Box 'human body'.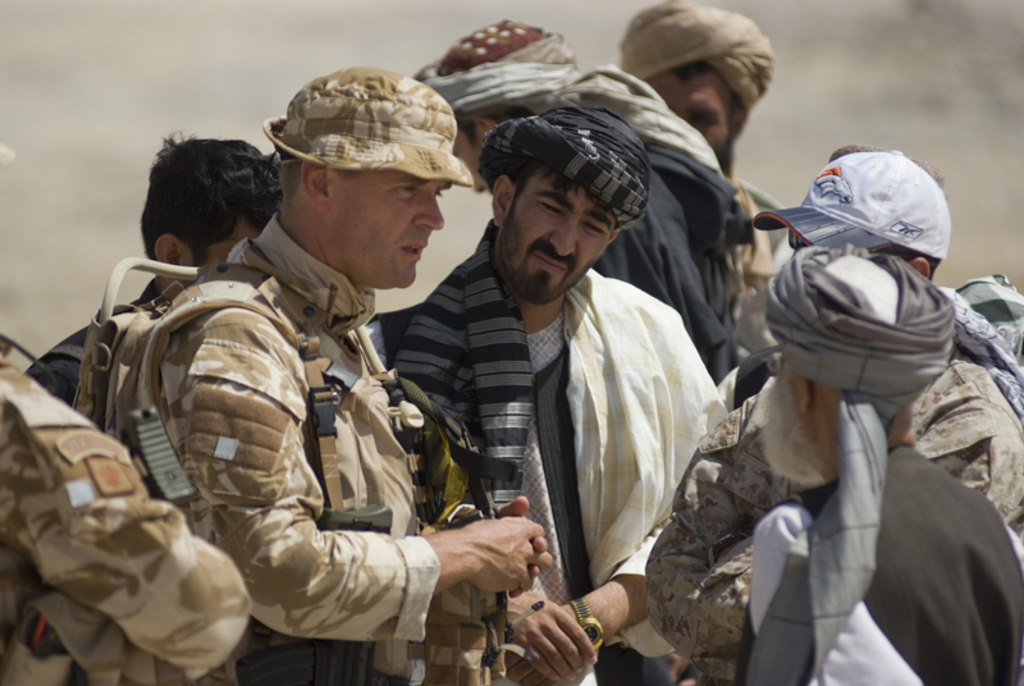
(636,348,1023,685).
